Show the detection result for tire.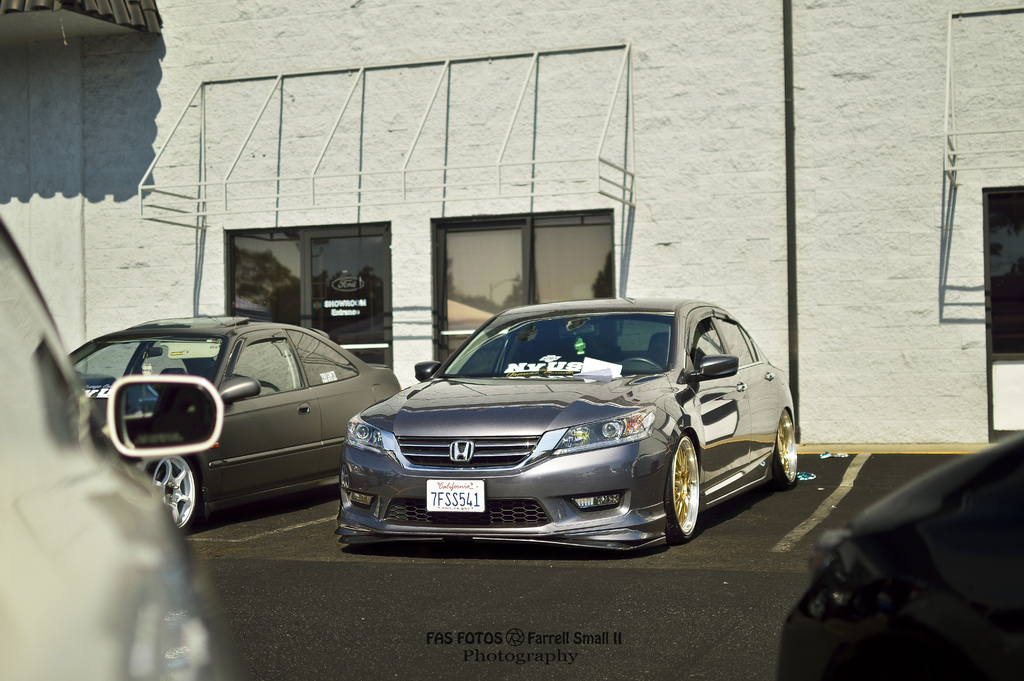
[left=150, top=455, right=204, bottom=530].
